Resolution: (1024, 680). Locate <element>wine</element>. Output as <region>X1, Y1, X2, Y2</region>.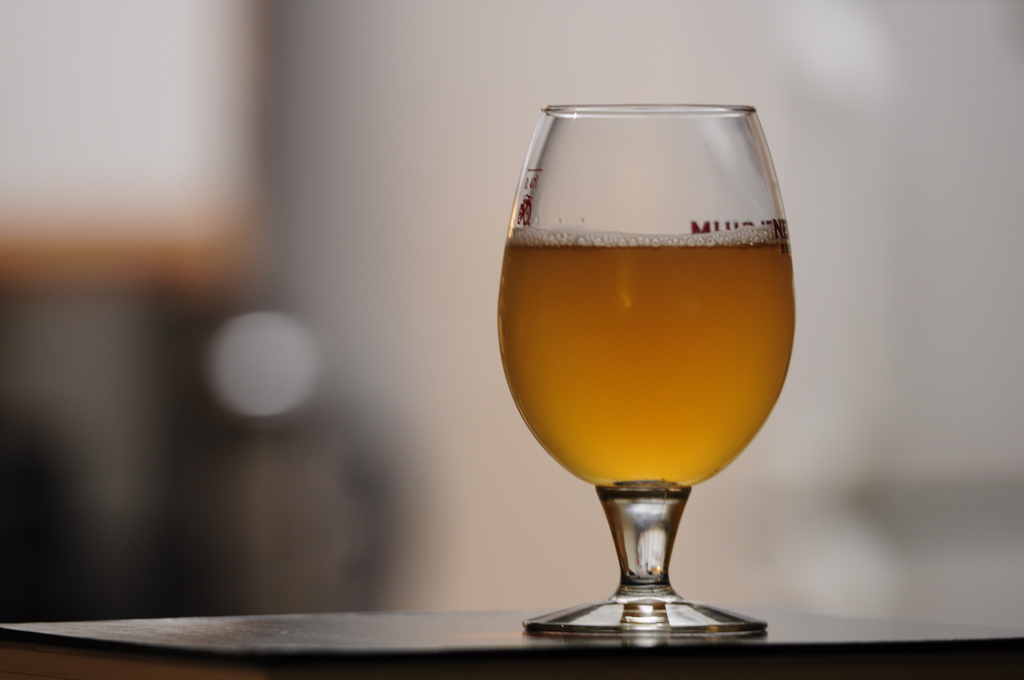
<region>477, 132, 809, 600</region>.
